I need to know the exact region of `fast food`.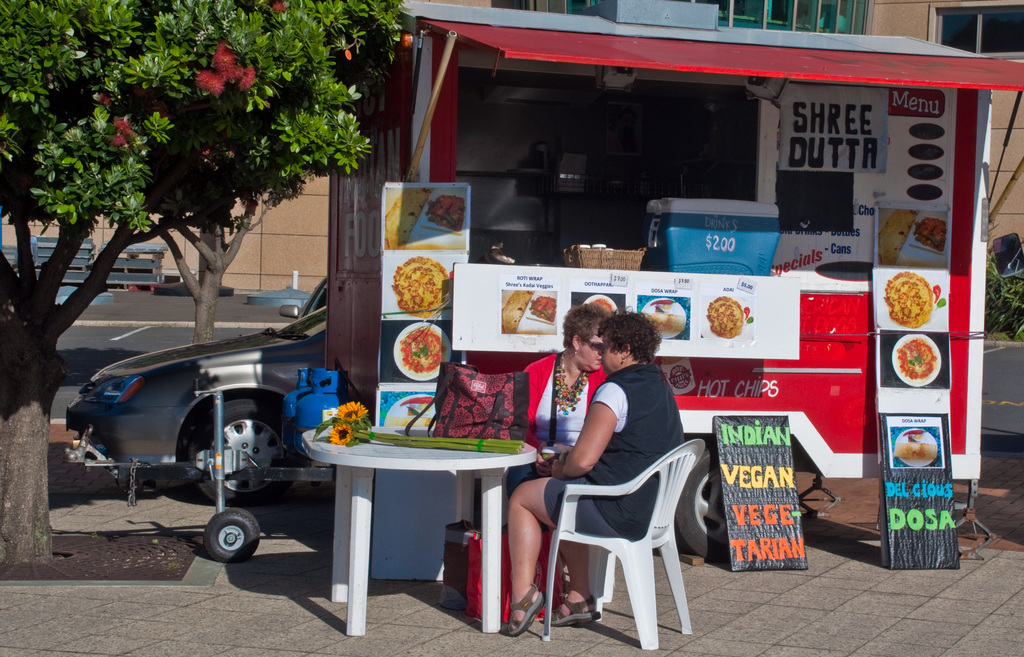
Region: locate(385, 187, 434, 249).
